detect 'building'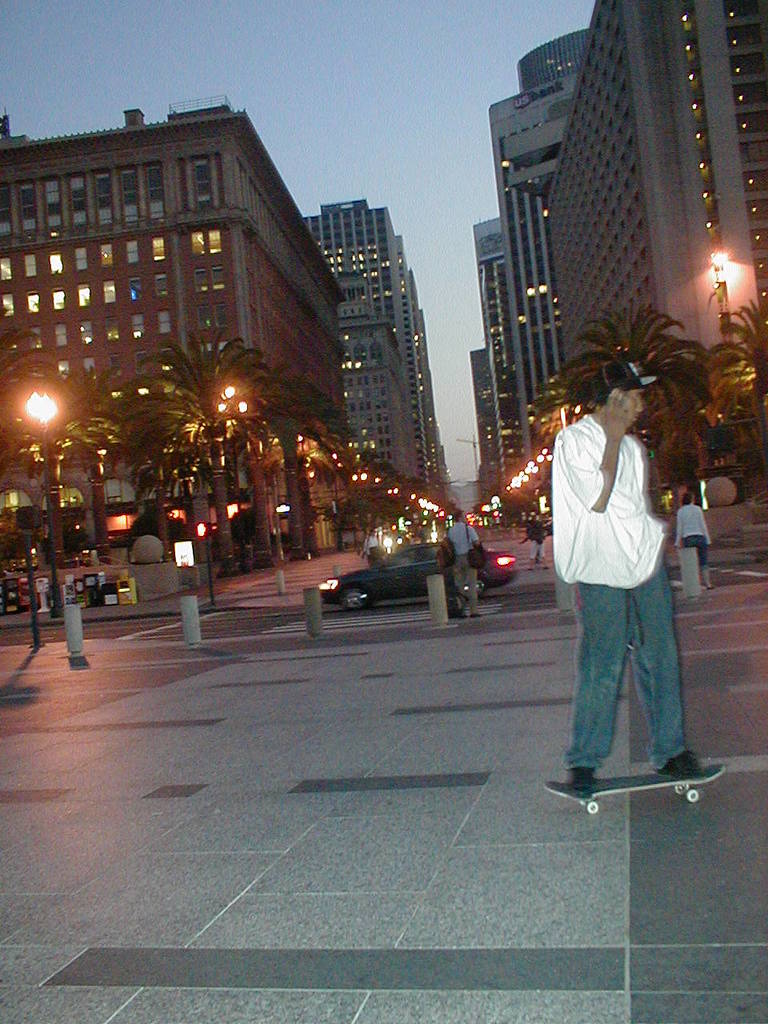
bbox(305, 201, 451, 521)
